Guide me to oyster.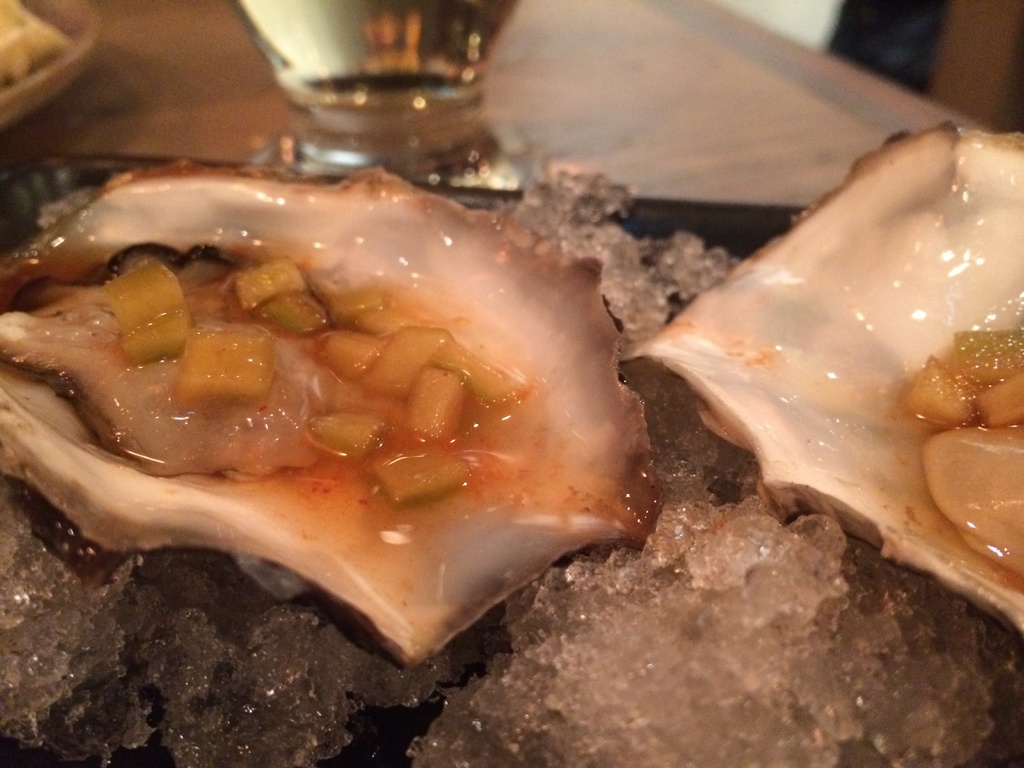
Guidance: detection(2, 162, 639, 659).
